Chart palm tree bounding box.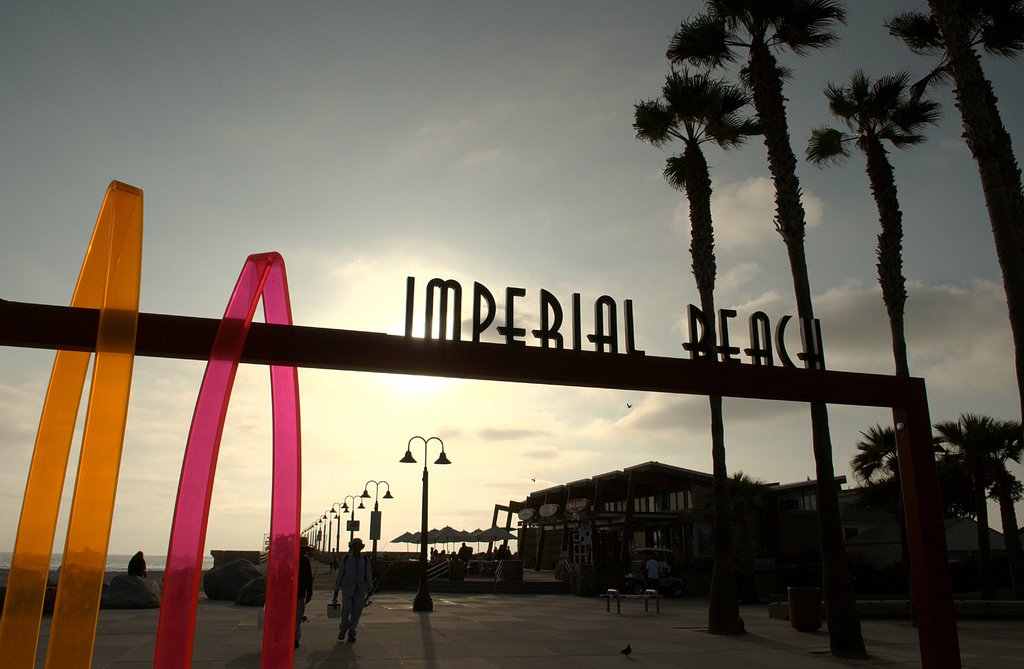
Charted: [650, 0, 826, 470].
